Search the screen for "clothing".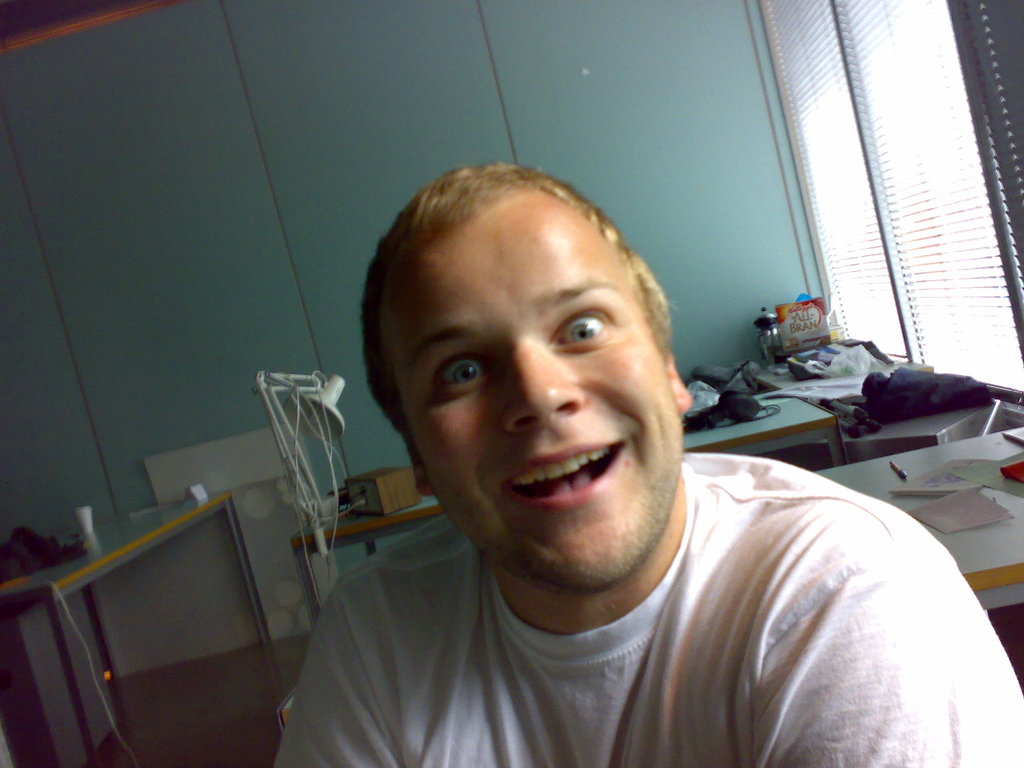
Found at bbox=[222, 430, 1004, 761].
